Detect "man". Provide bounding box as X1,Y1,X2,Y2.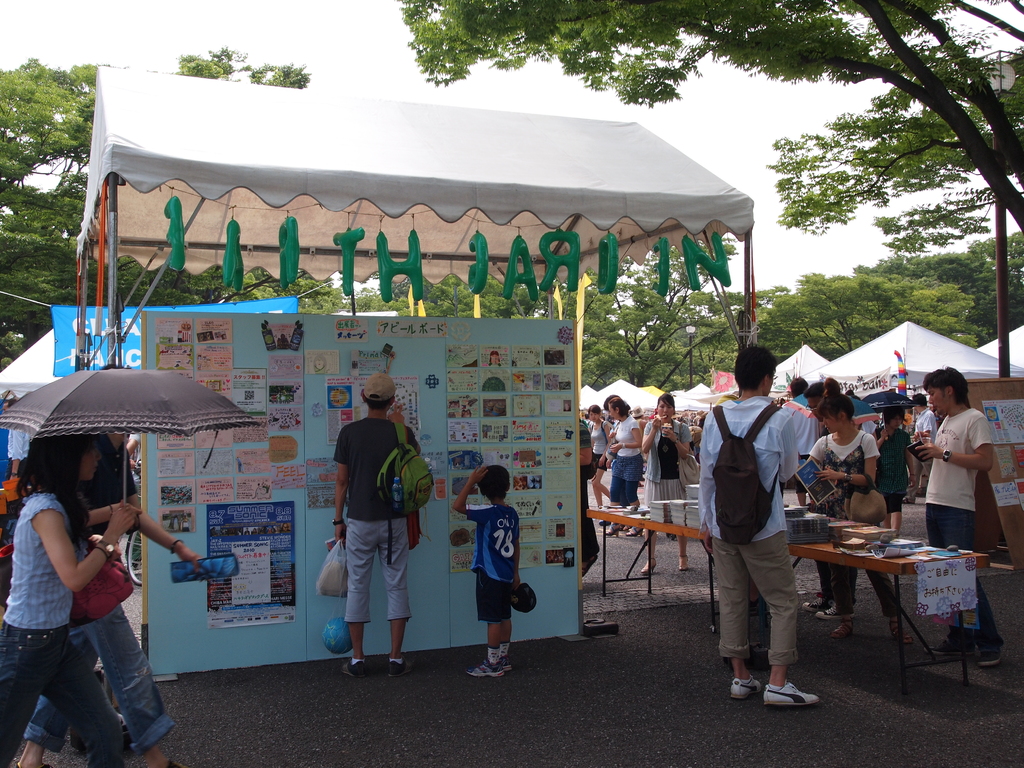
15,428,207,767.
